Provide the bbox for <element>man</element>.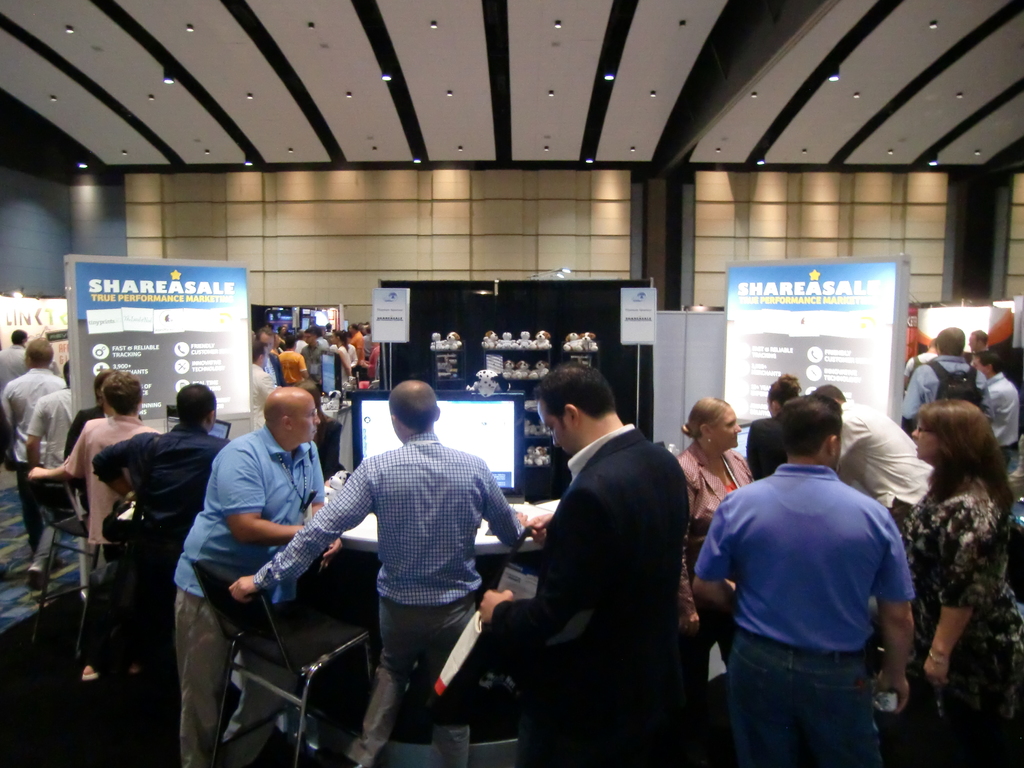
(230, 380, 528, 767).
